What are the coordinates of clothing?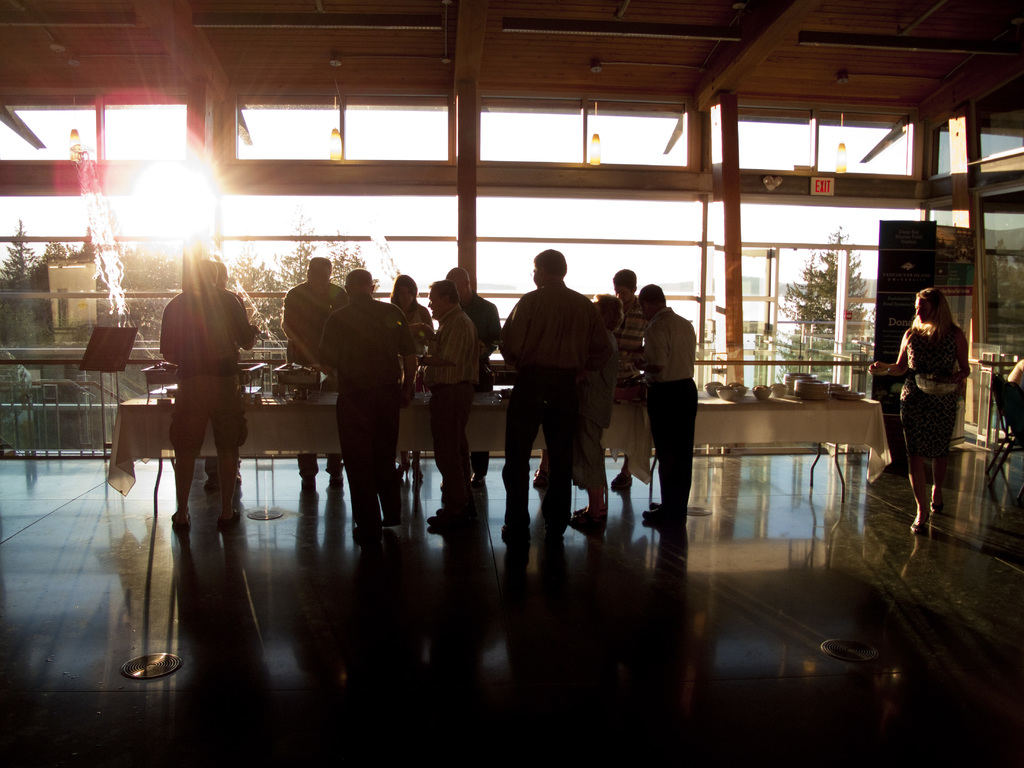
x1=461 y1=282 x2=504 y2=362.
